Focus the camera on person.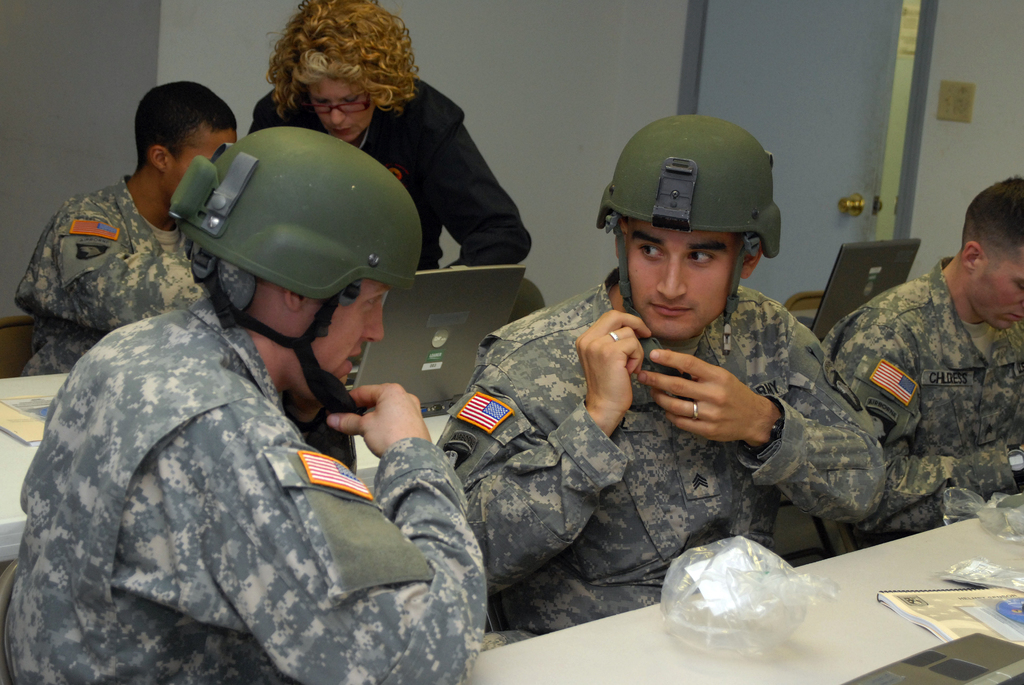
Focus region: (x1=253, y1=0, x2=538, y2=412).
